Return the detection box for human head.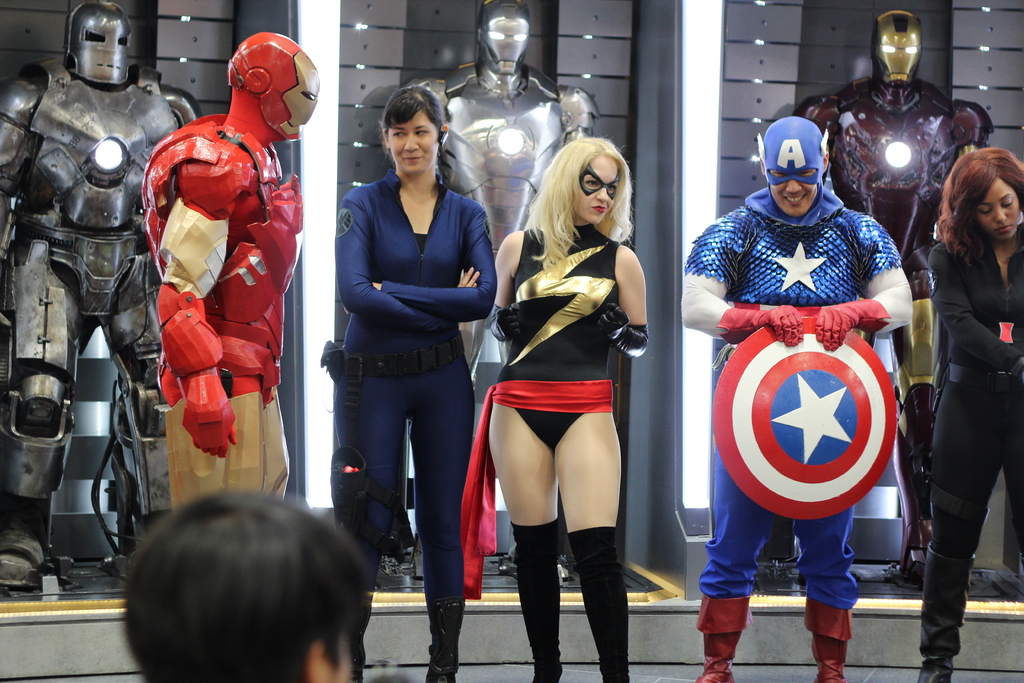
box=[939, 144, 1023, 241].
